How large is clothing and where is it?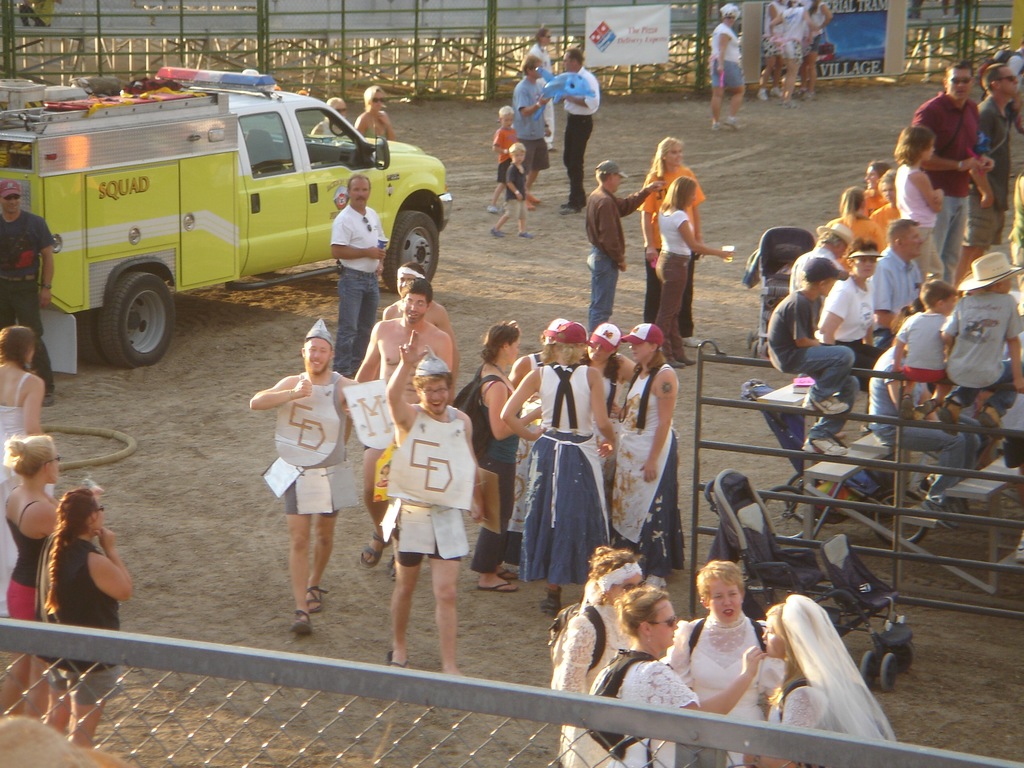
Bounding box: bbox=(283, 477, 337, 516).
